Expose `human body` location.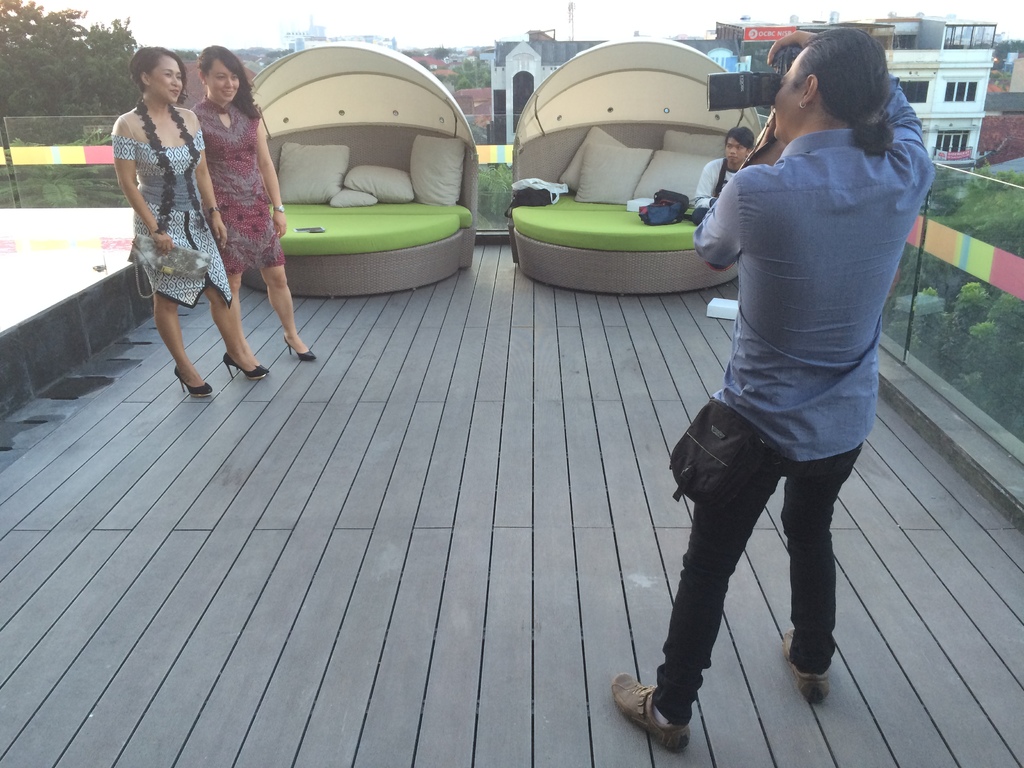
Exposed at {"left": 114, "top": 42, "right": 265, "bottom": 405}.
